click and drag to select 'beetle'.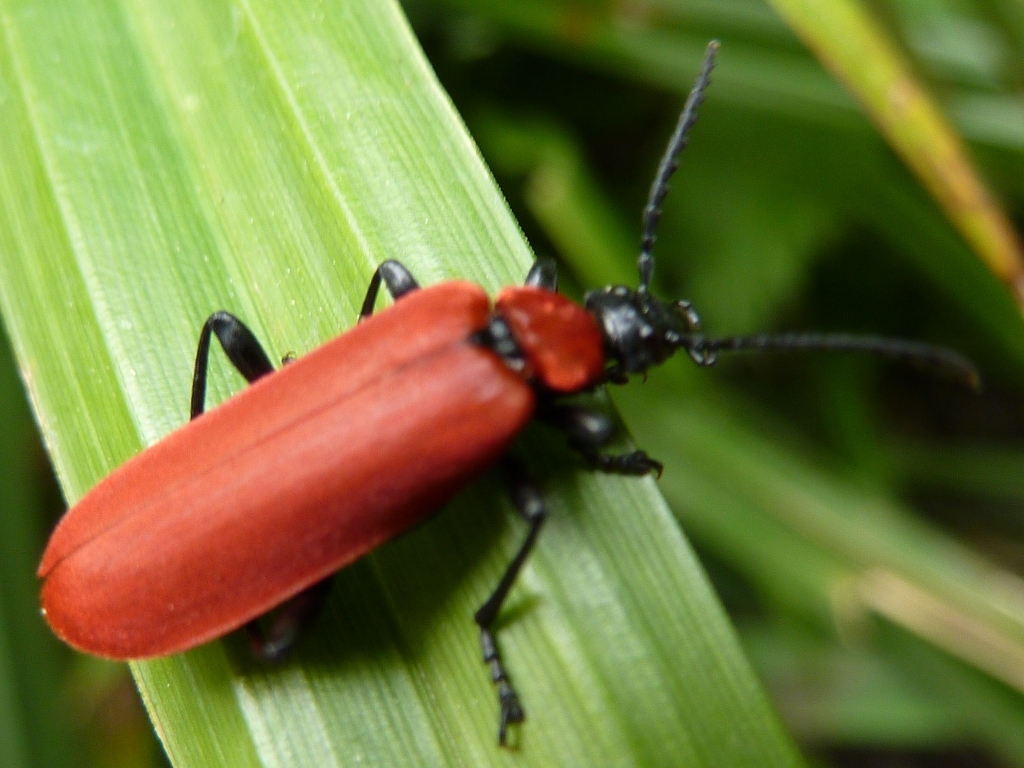
Selection: (x1=41, y1=37, x2=960, y2=743).
